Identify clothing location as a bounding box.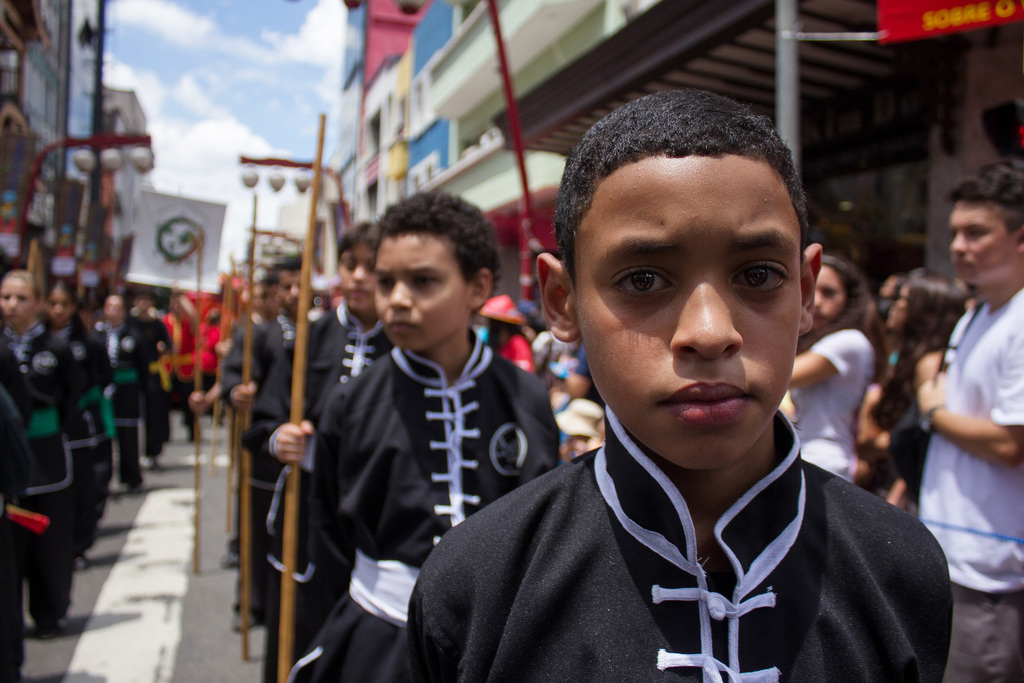
91, 317, 147, 479.
